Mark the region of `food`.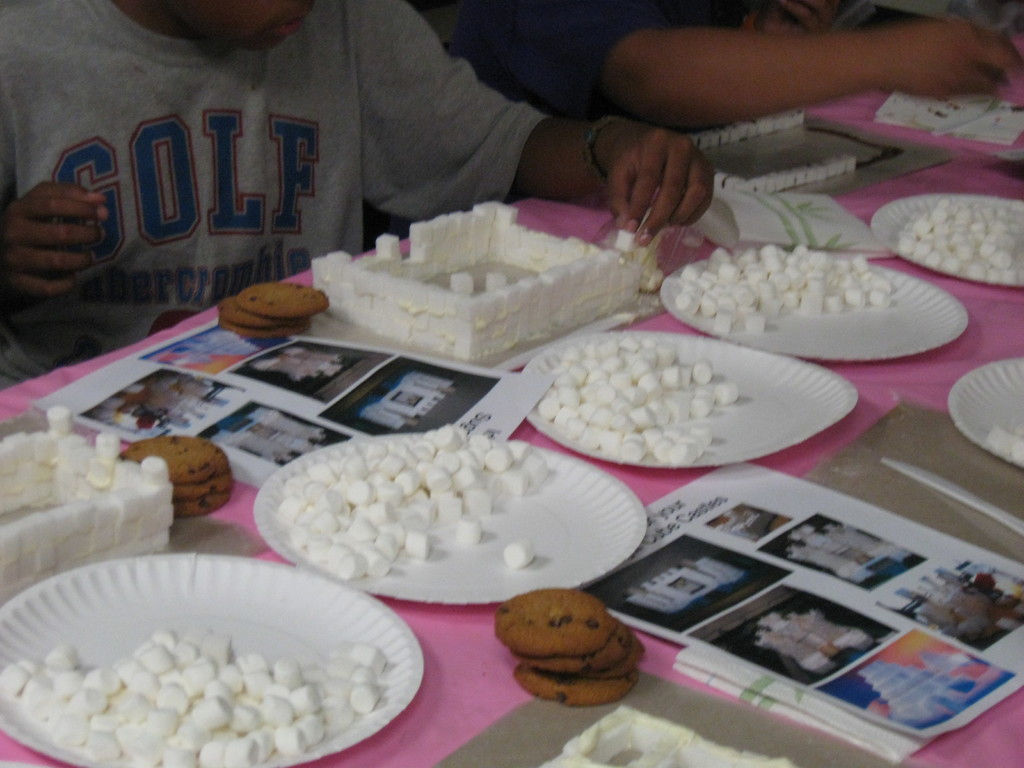
Region: 215 299 312 328.
